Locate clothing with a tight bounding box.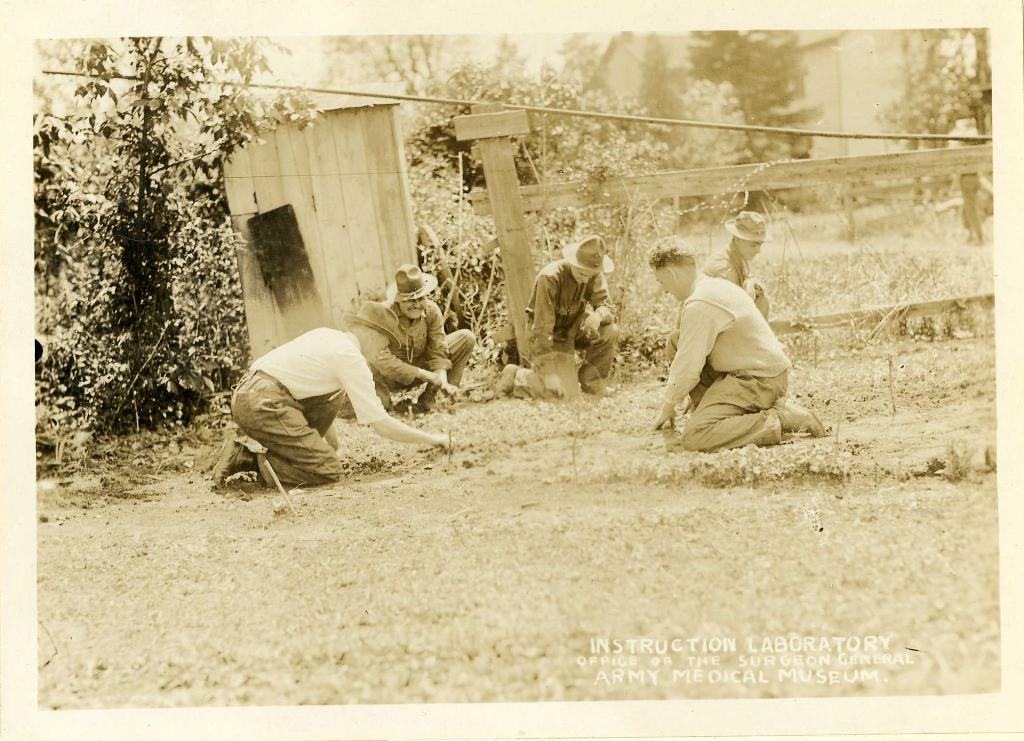
BBox(661, 243, 812, 452).
